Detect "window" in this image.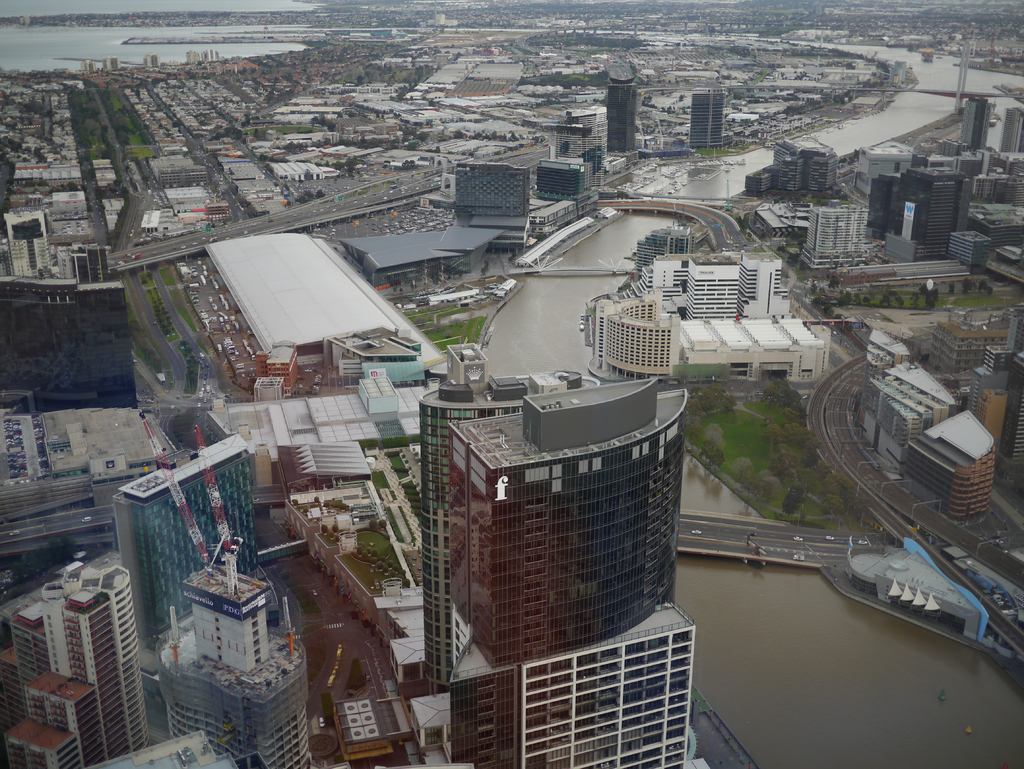
Detection: {"left": 673, "top": 668, "right": 689, "bottom": 681}.
